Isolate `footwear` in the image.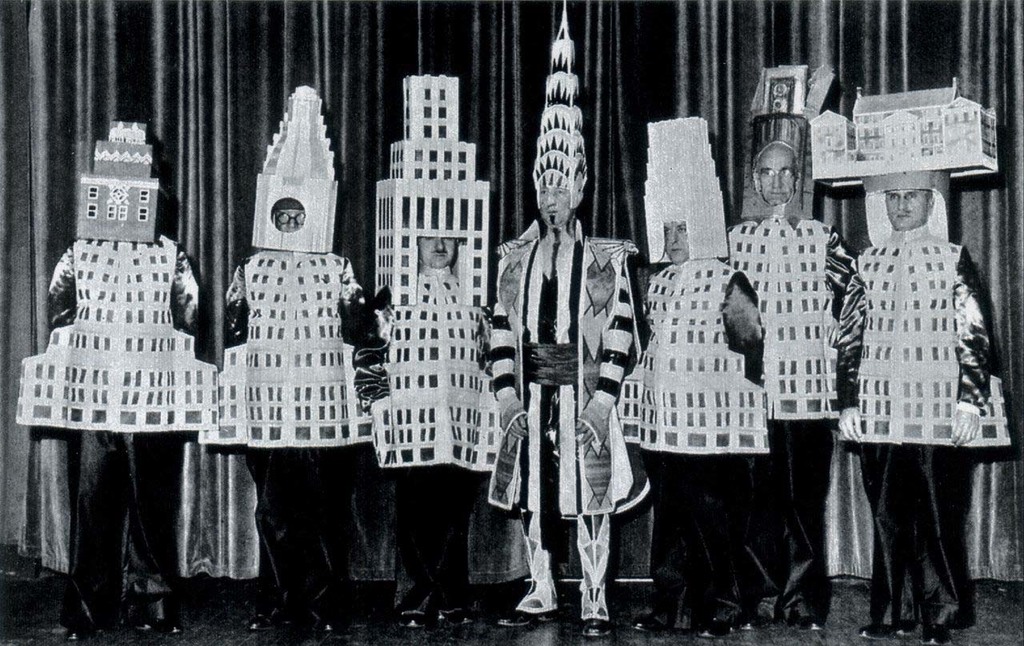
Isolated region: detection(800, 605, 831, 637).
